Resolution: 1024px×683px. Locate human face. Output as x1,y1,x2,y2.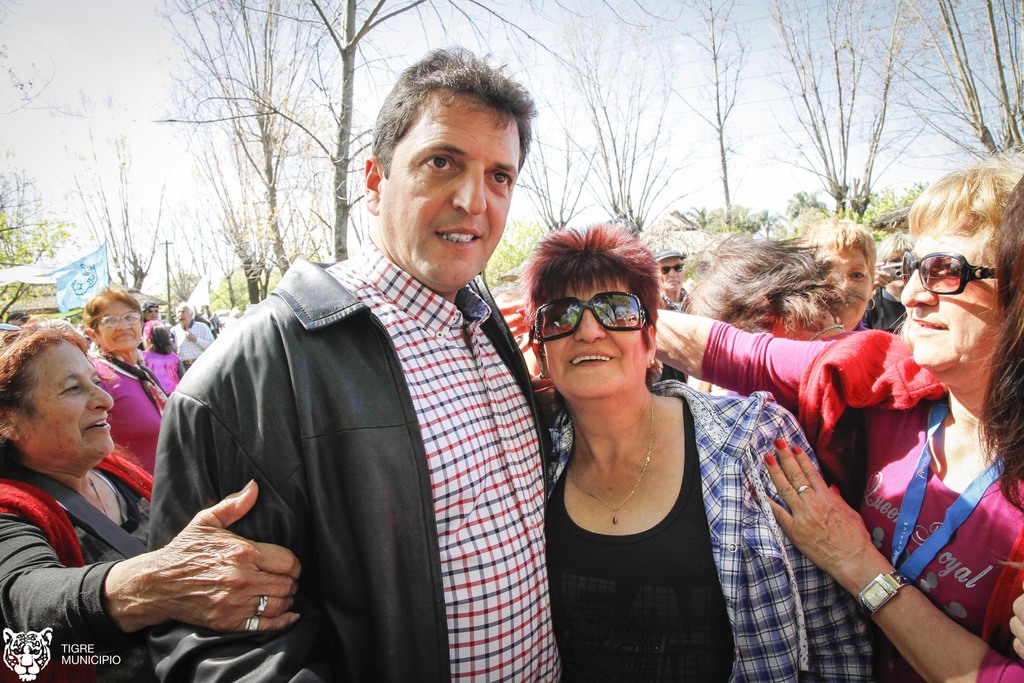
178,308,193,324.
